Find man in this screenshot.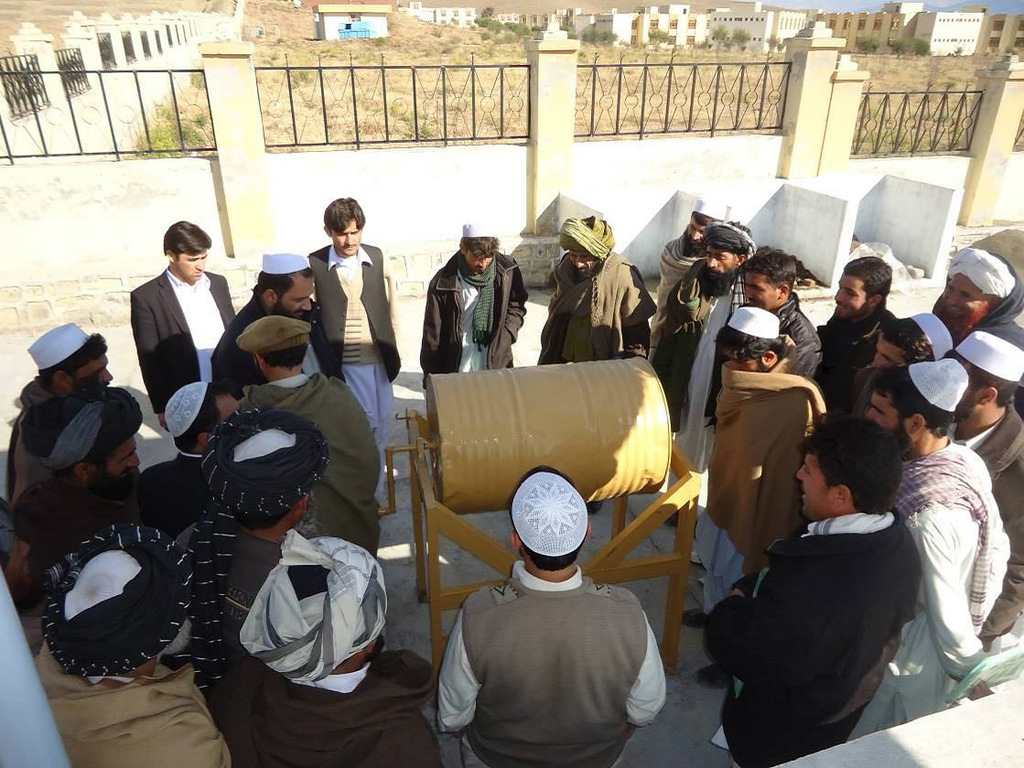
The bounding box for man is bbox(201, 538, 441, 767).
